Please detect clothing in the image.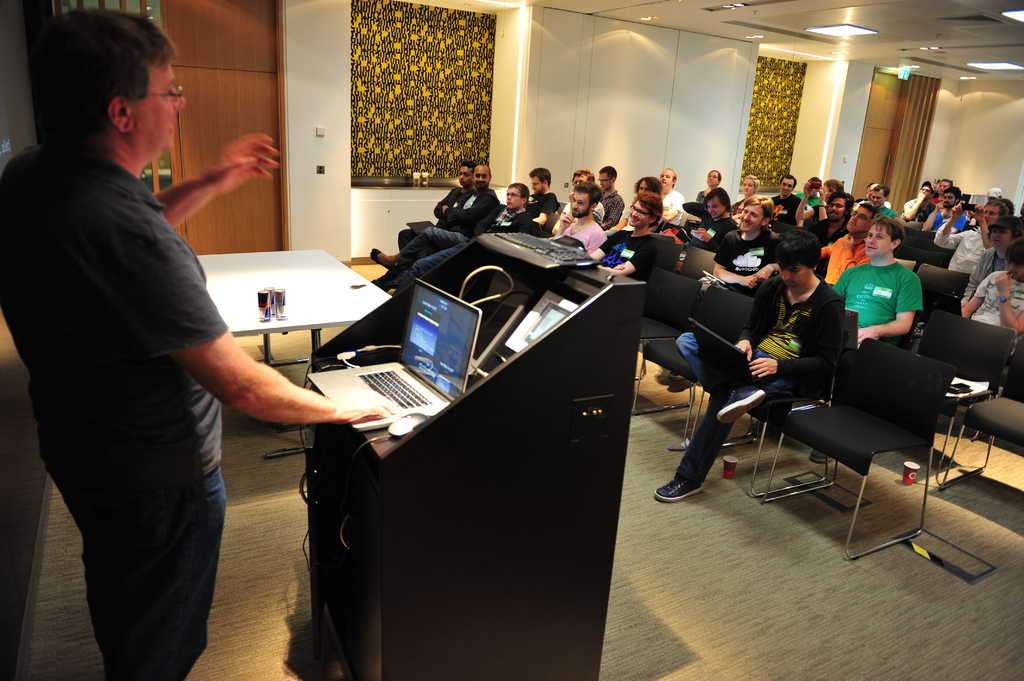
<bbox>902, 193, 936, 225</bbox>.
